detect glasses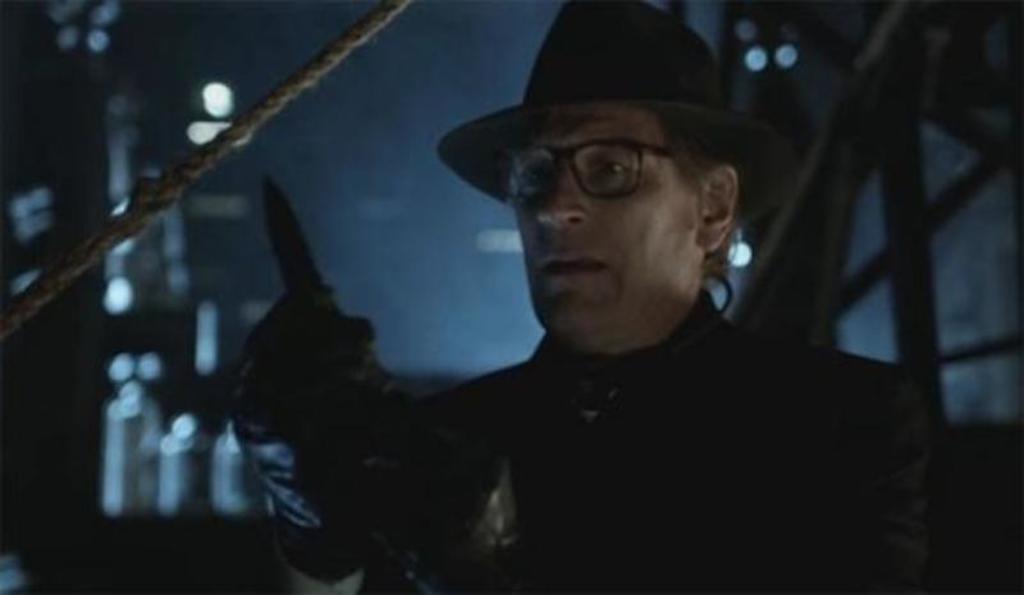
region(479, 138, 703, 209)
